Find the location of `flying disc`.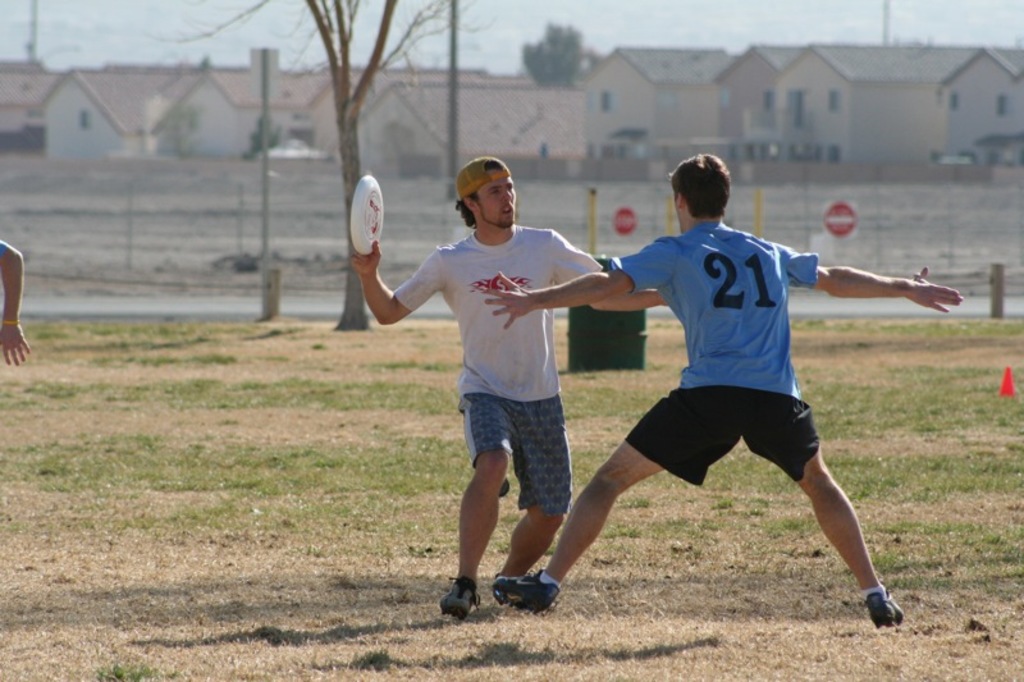
Location: bbox=(352, 173, 384, 257).
